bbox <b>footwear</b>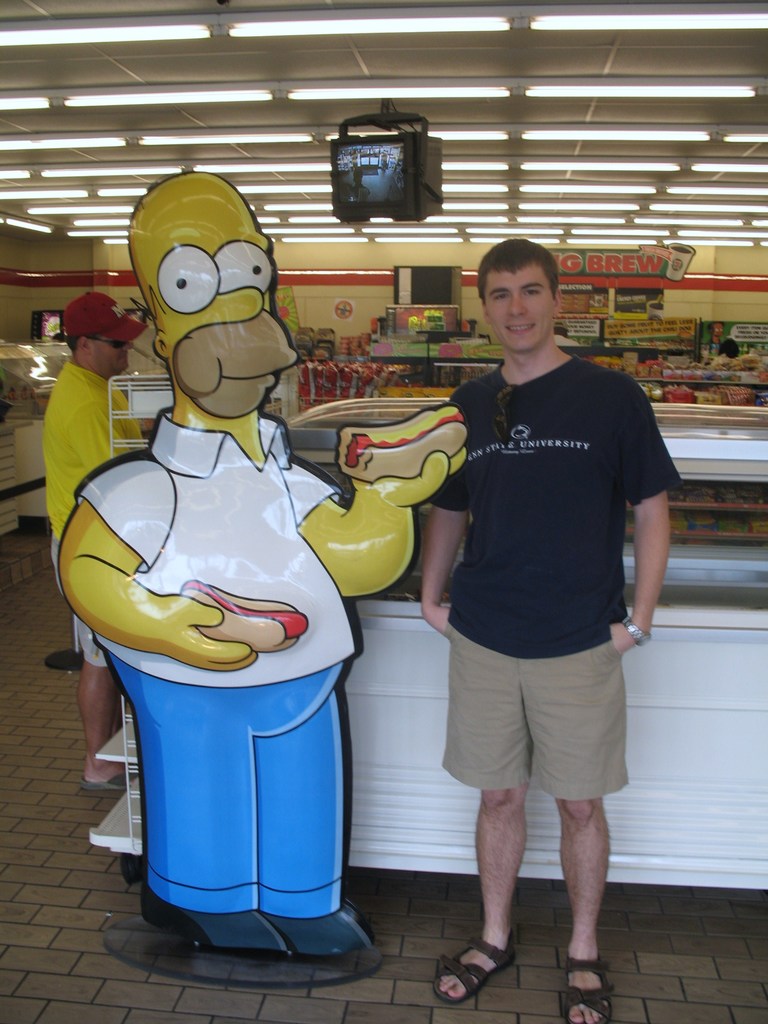
detection(256, 908, 367, 960)
